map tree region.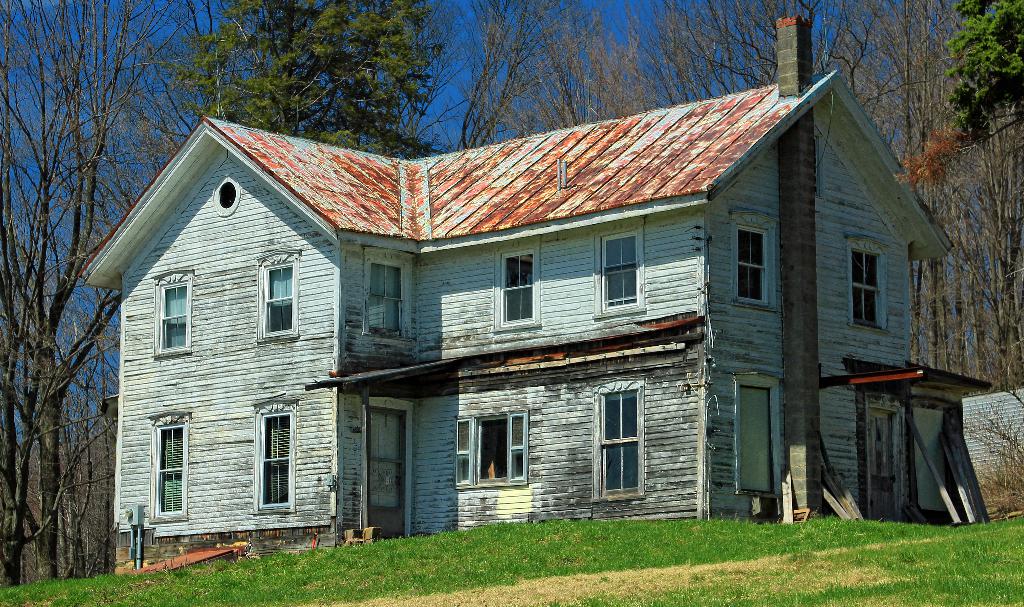
Mapped to (x1=639, y1=0, x2=876, y2=102).
